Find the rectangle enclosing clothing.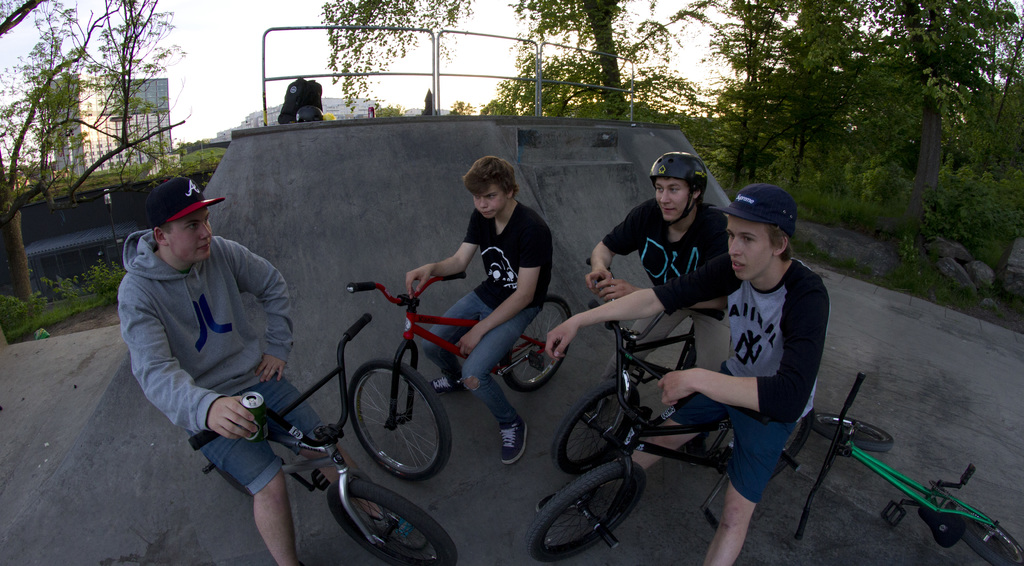
601 191 753 383.
